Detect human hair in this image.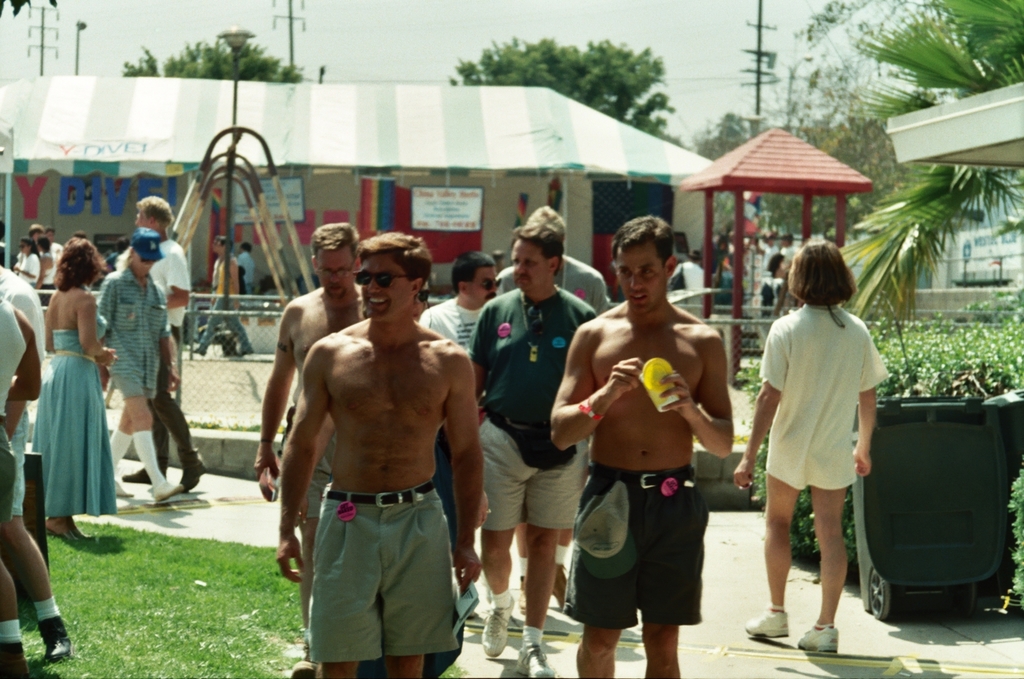
Detection: [451, 248, 495, 291].
